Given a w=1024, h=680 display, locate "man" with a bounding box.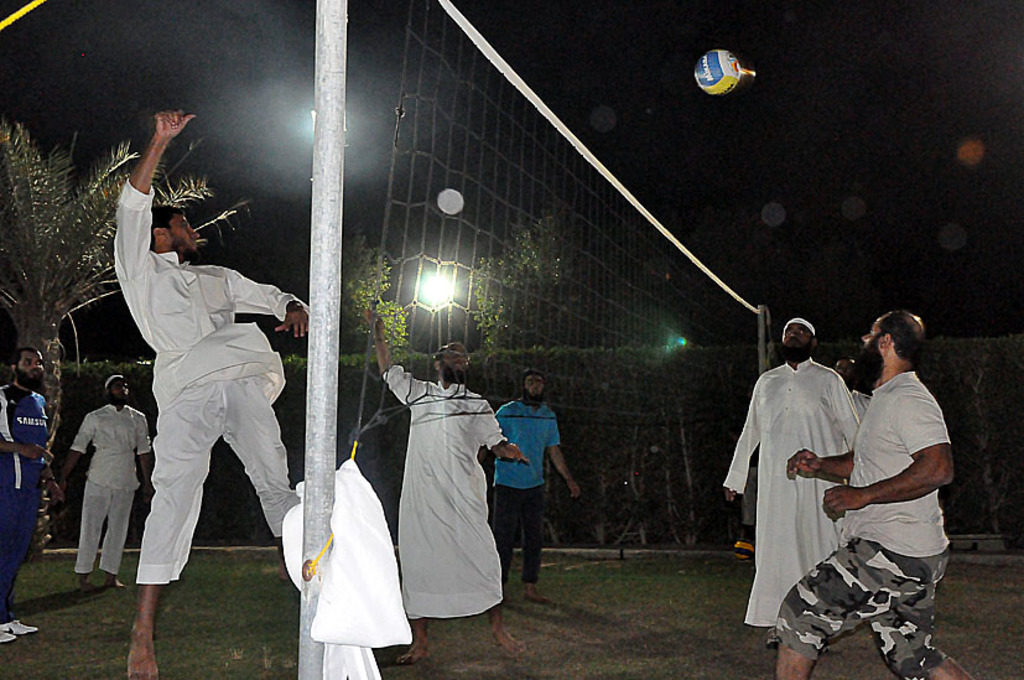
Located: 57:375:160:590.
